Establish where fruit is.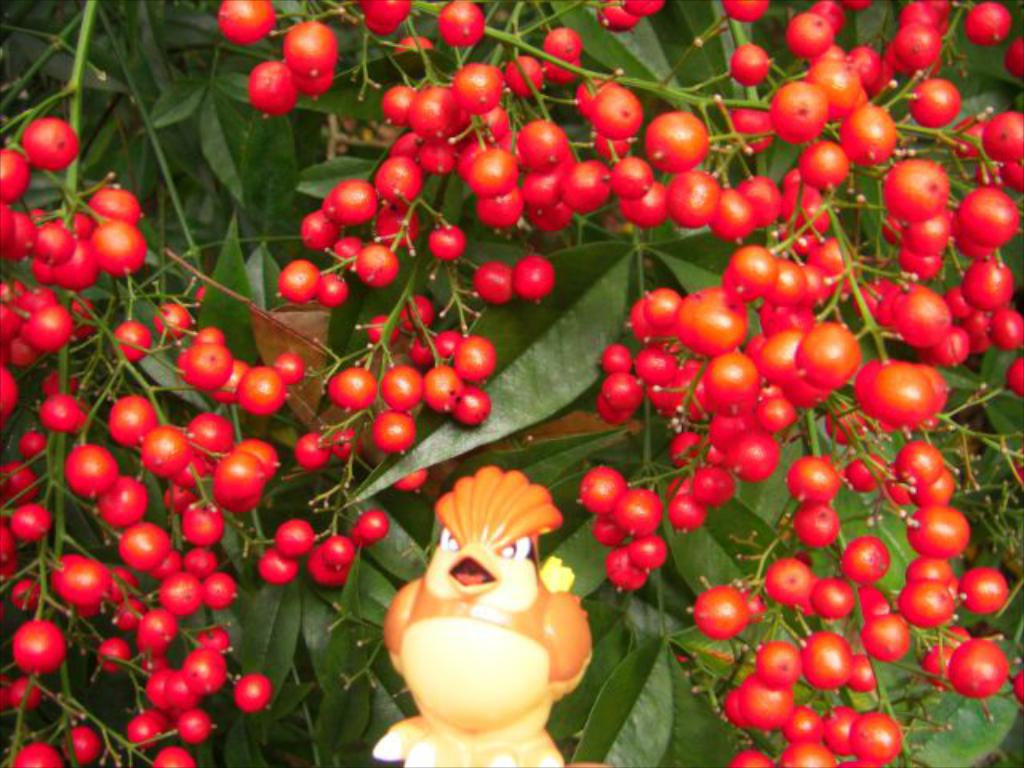
Established at (66,722,102,760).
